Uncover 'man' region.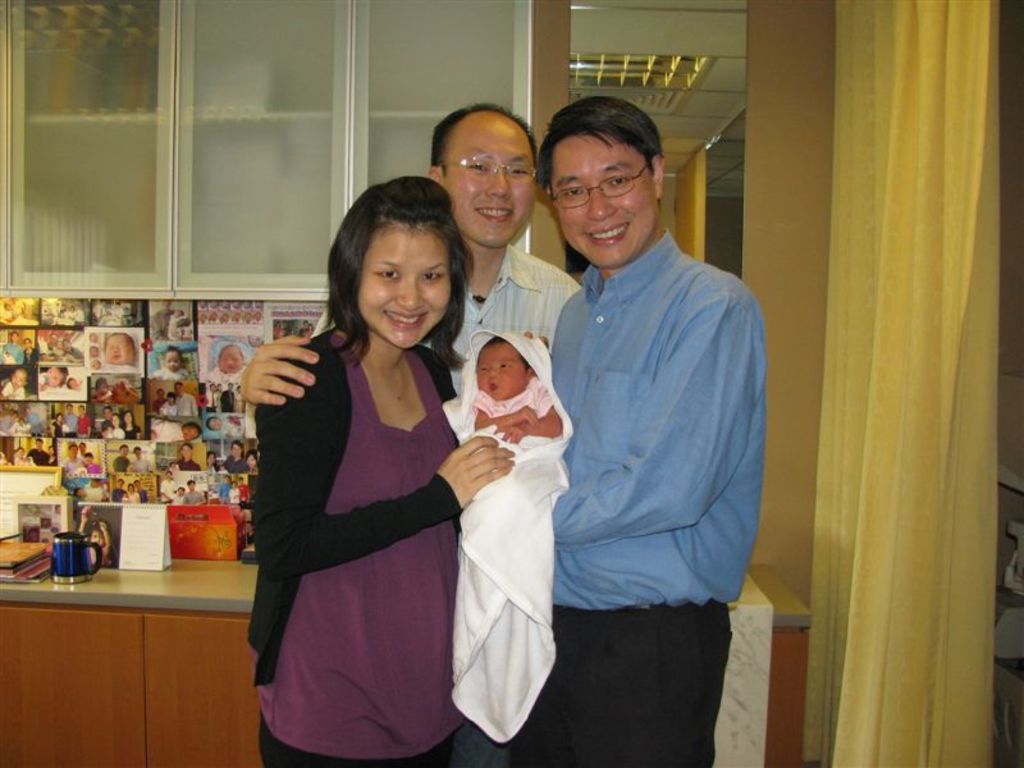
Uncovered: 509:88:774:760.
